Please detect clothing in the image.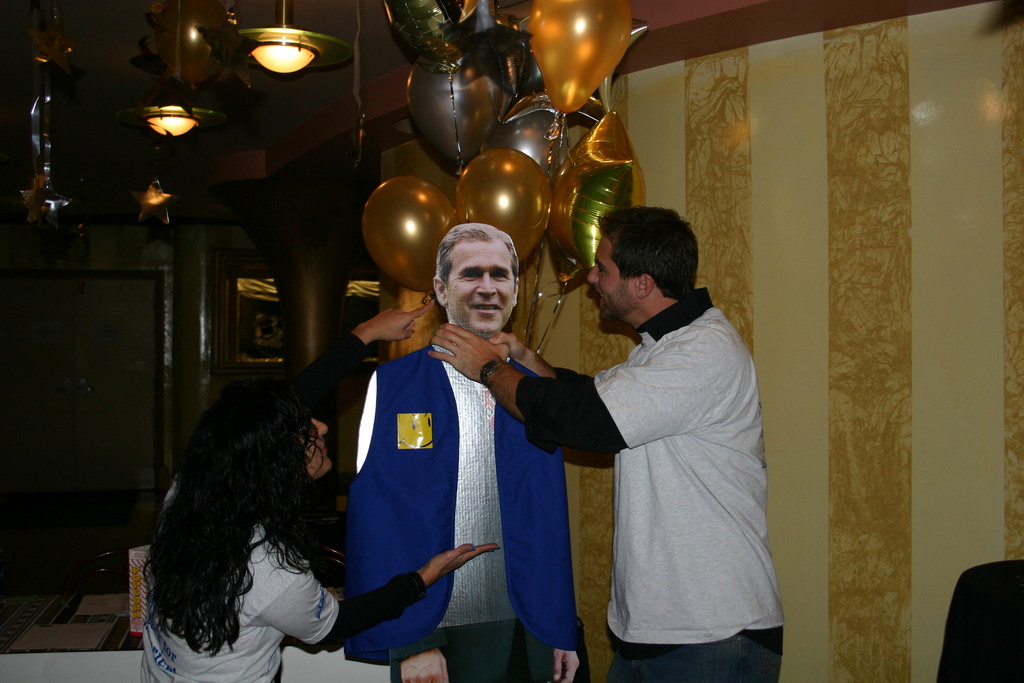
x1=139 y1=476 x2=428 y2=682.
